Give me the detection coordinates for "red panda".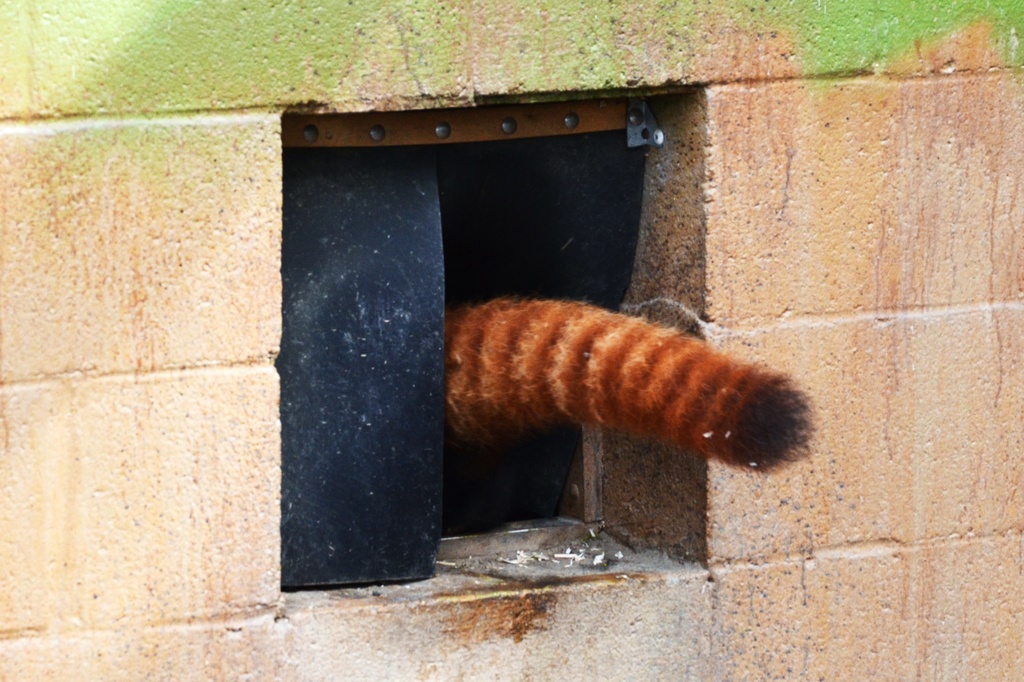
pyautogui.locateOnScreen(447, 302, 818, 469).
